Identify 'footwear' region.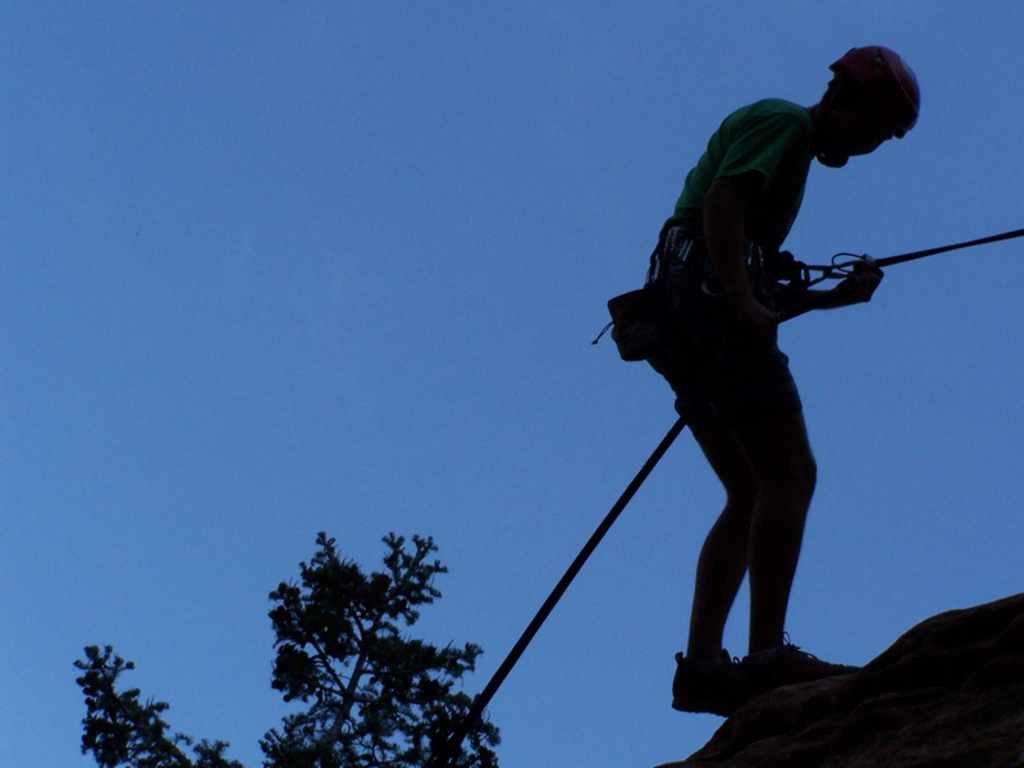
Region: [x1=741, y1=627, x2=865, y2=705].
